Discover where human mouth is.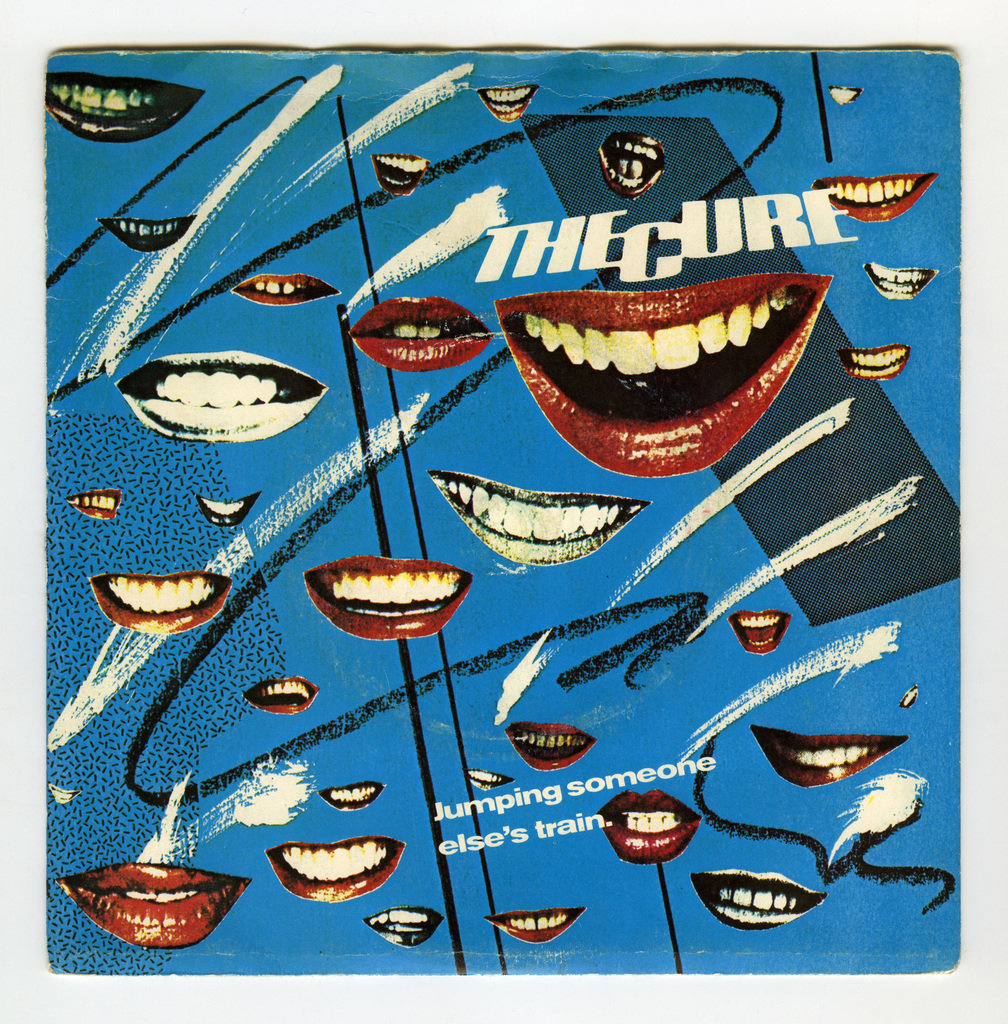
Discovered at BBox(330, 781, 376, 810).
